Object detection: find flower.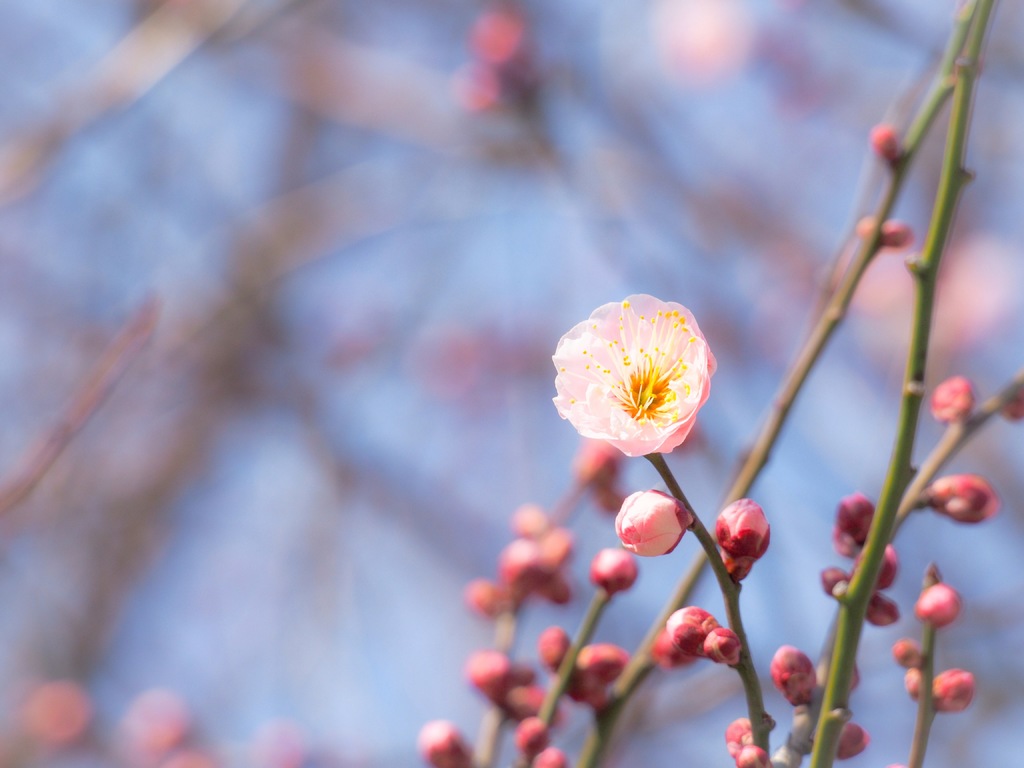
box=[417, 720, 474, 767].
